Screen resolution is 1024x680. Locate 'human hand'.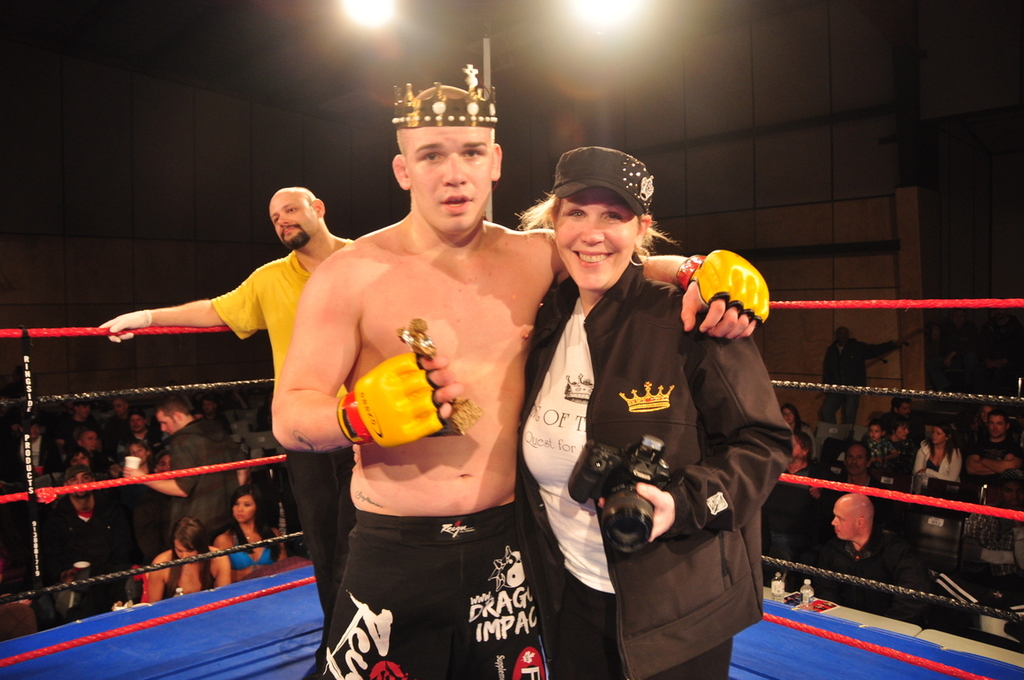
600 483 678 546.
